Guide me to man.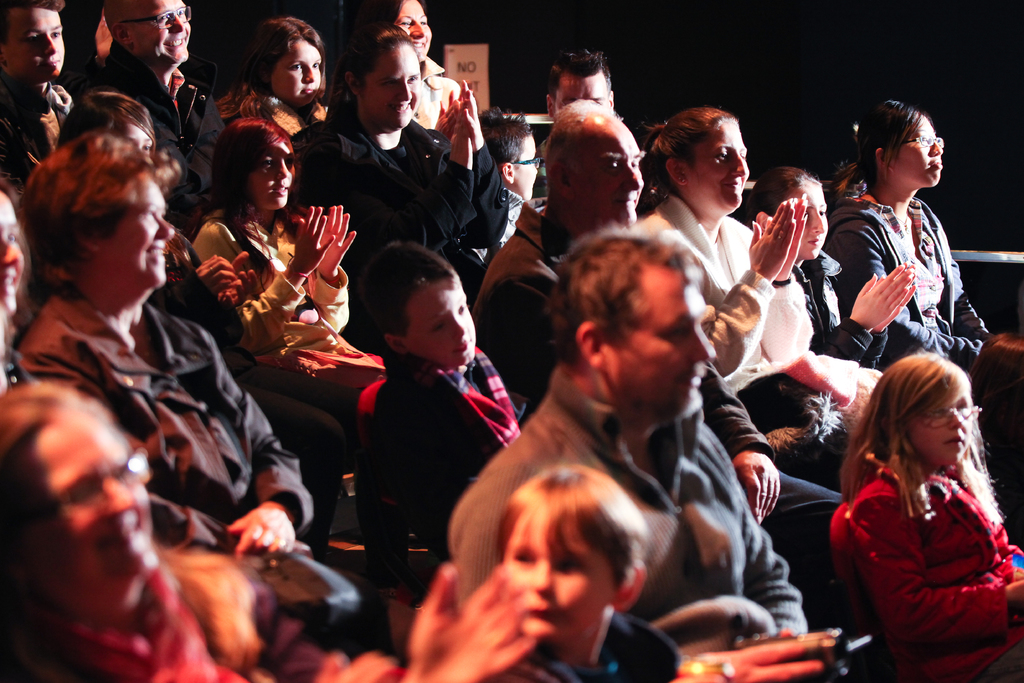
Guidance: locate(0, 0, 79, 204).
